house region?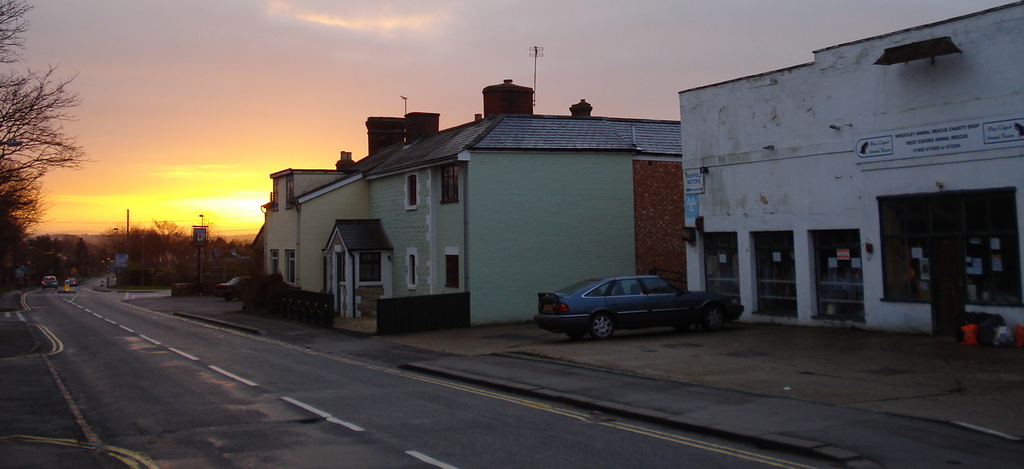
x1=679 y1=0 x2=1023 y2=347
